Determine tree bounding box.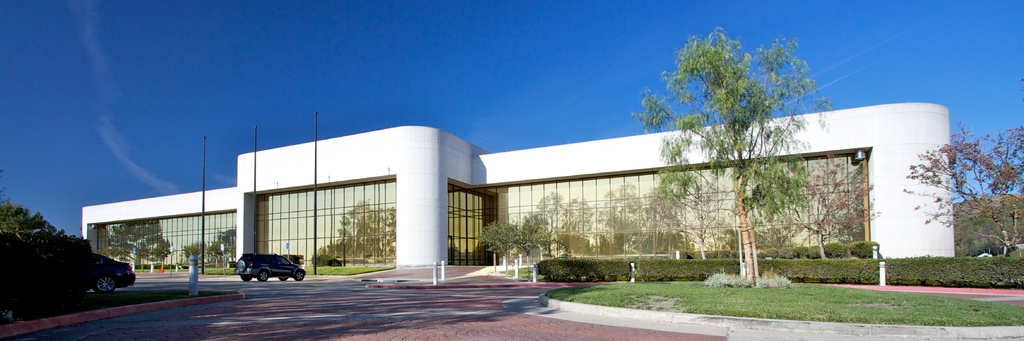
Determined: x1=0 y1=201 x2=58 y2=234.
